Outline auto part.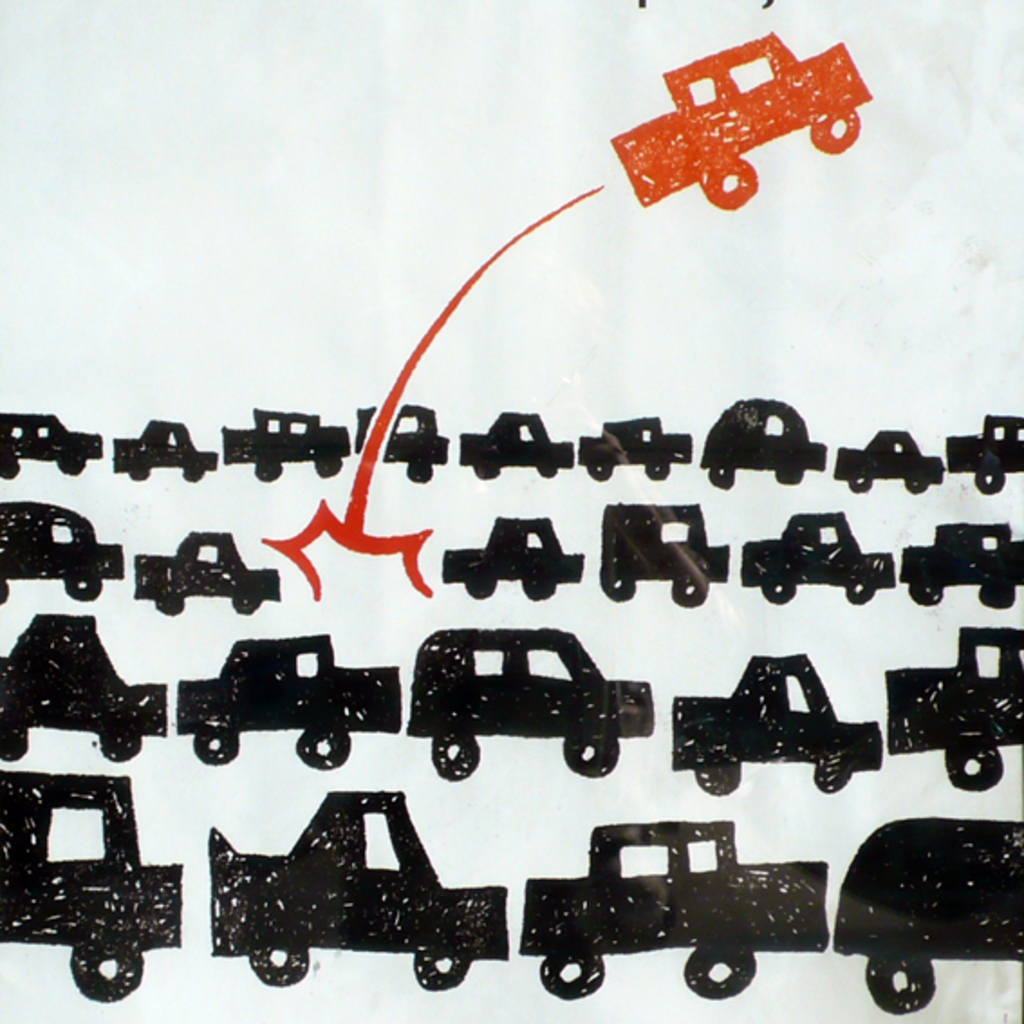
Outline: rect(7, 498, 116, 605).
